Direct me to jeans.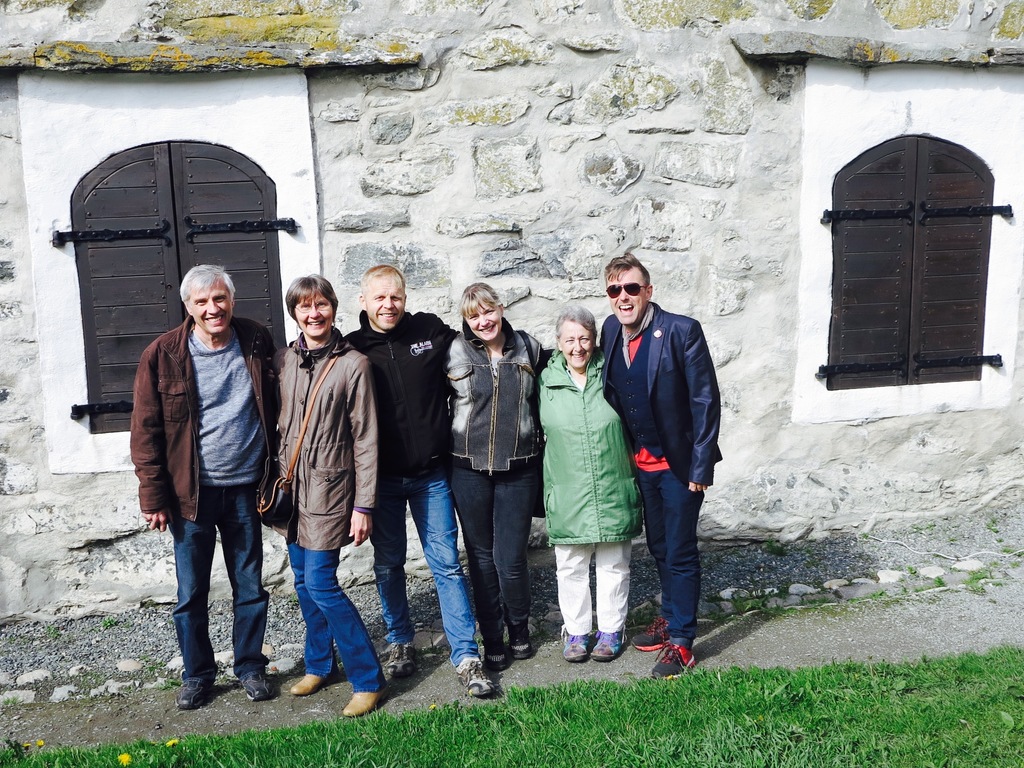
Direction: (159,485,262,705).
